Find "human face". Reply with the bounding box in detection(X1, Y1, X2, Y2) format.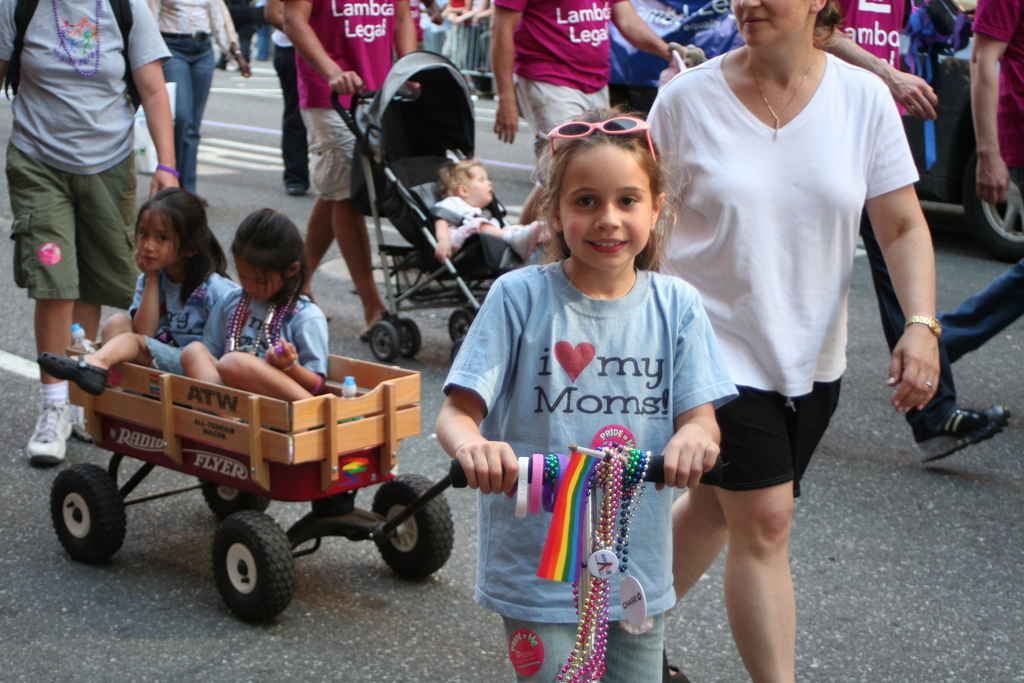
detection(731, 3, 815, 49).
